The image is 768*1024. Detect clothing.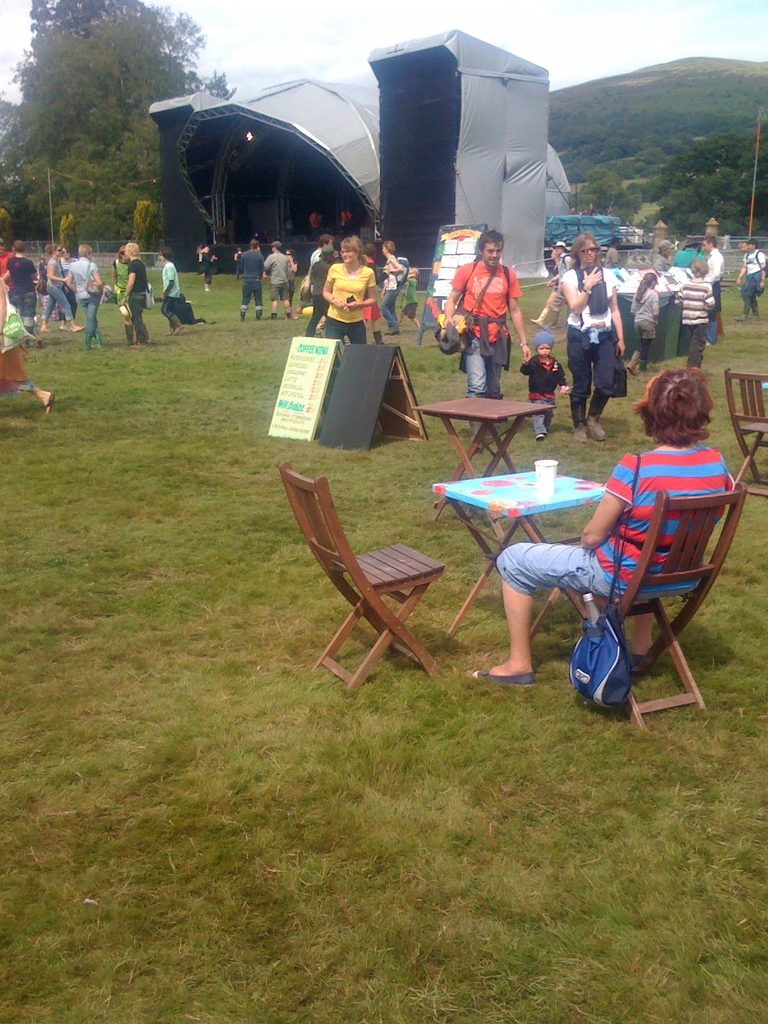
Detection: 123 259 151 351.
